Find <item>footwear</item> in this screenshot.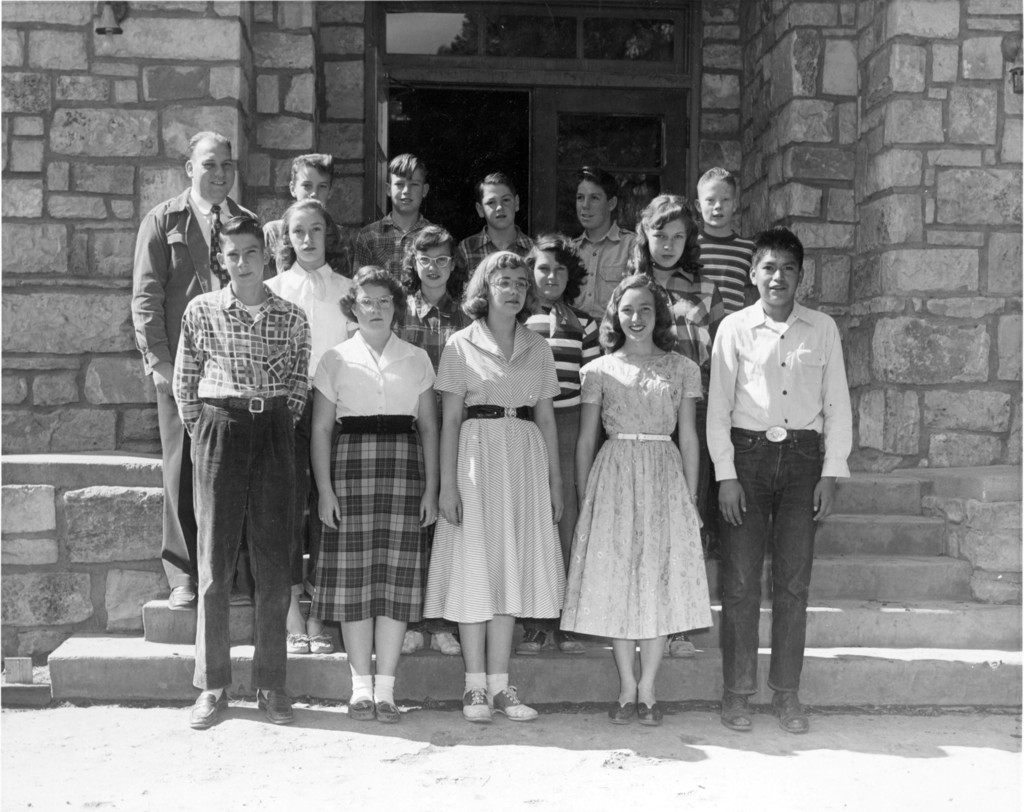
The bounding box for <item>footwear</item> is detection(769, 679, 817, 734).
